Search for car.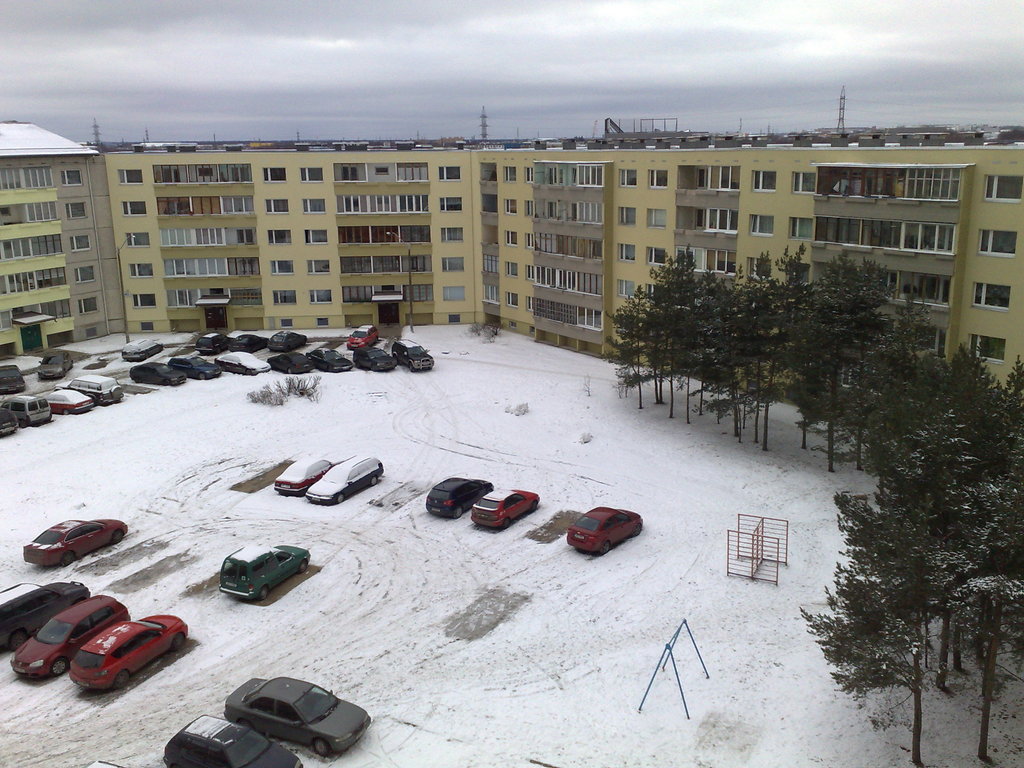
Found at crop(163, 710, 306, 767).
